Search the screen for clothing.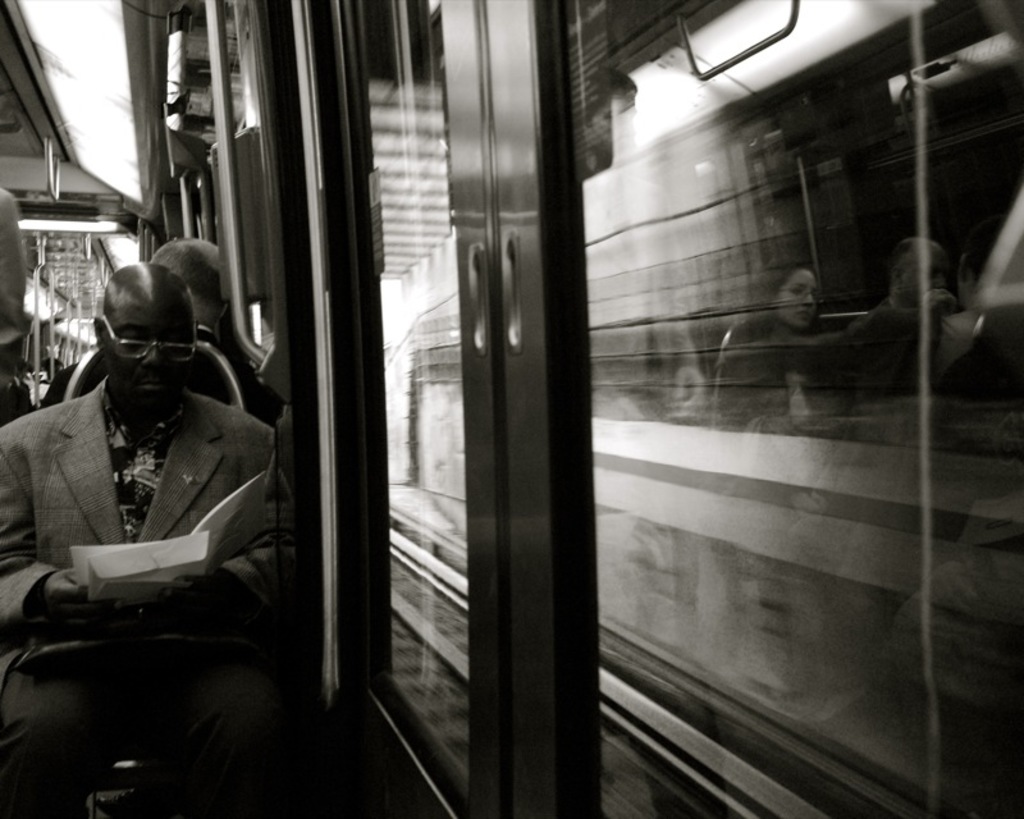
Found at left=0, top=380, right=289, bottom=767.
